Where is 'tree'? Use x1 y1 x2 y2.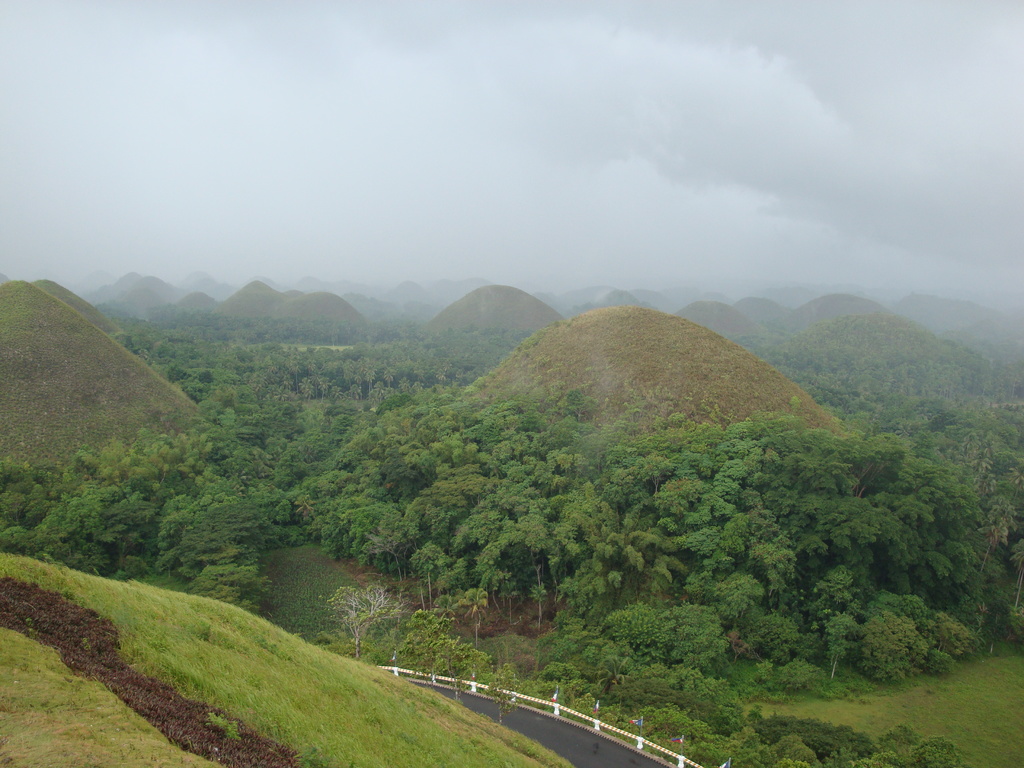
0 456 35 490.
